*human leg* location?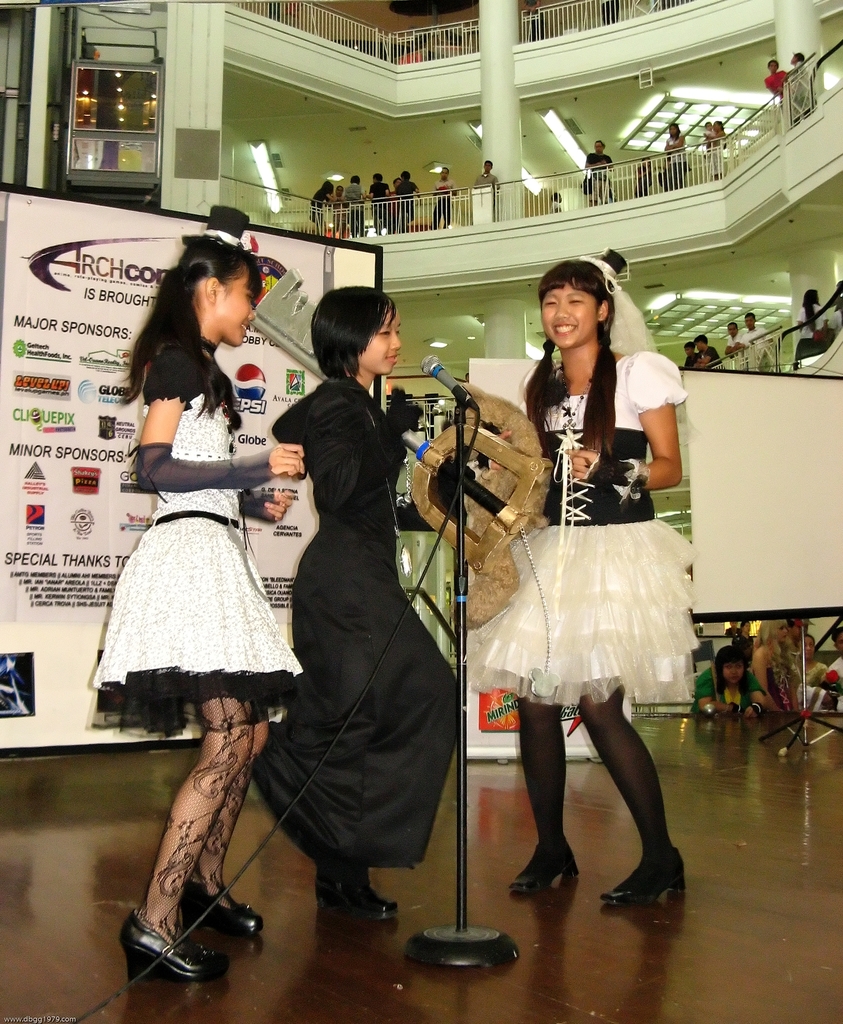
x1=608, y1=671, x2=687, y2=911
